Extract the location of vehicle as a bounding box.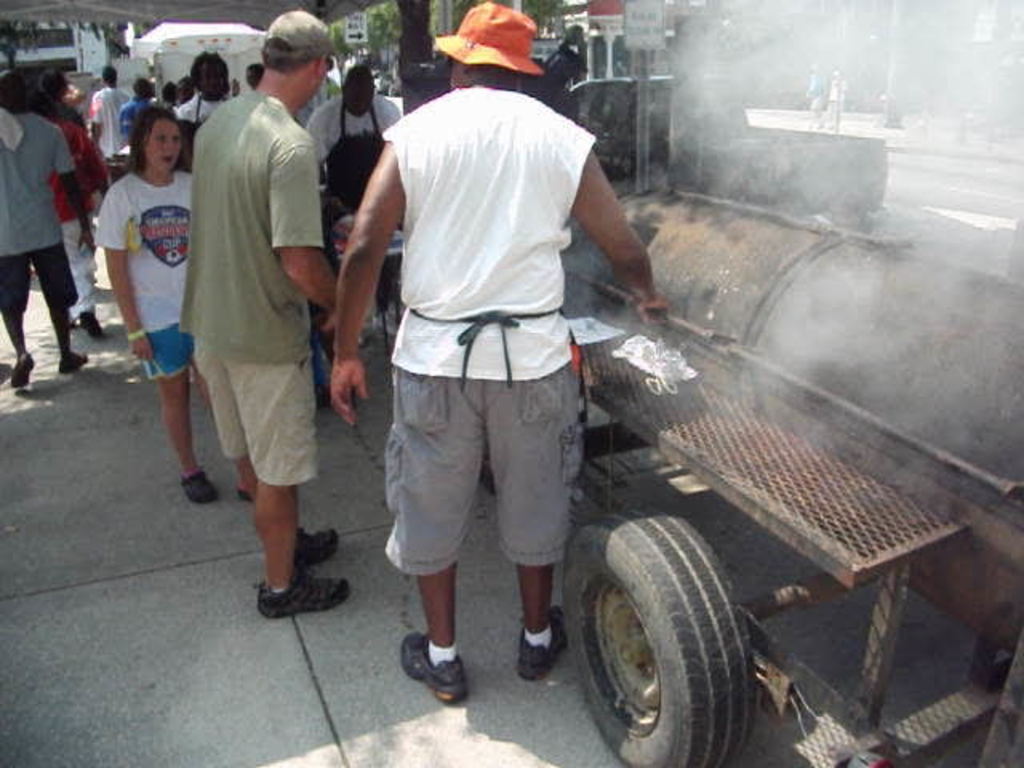
box(398, 0, 1021, 766).
